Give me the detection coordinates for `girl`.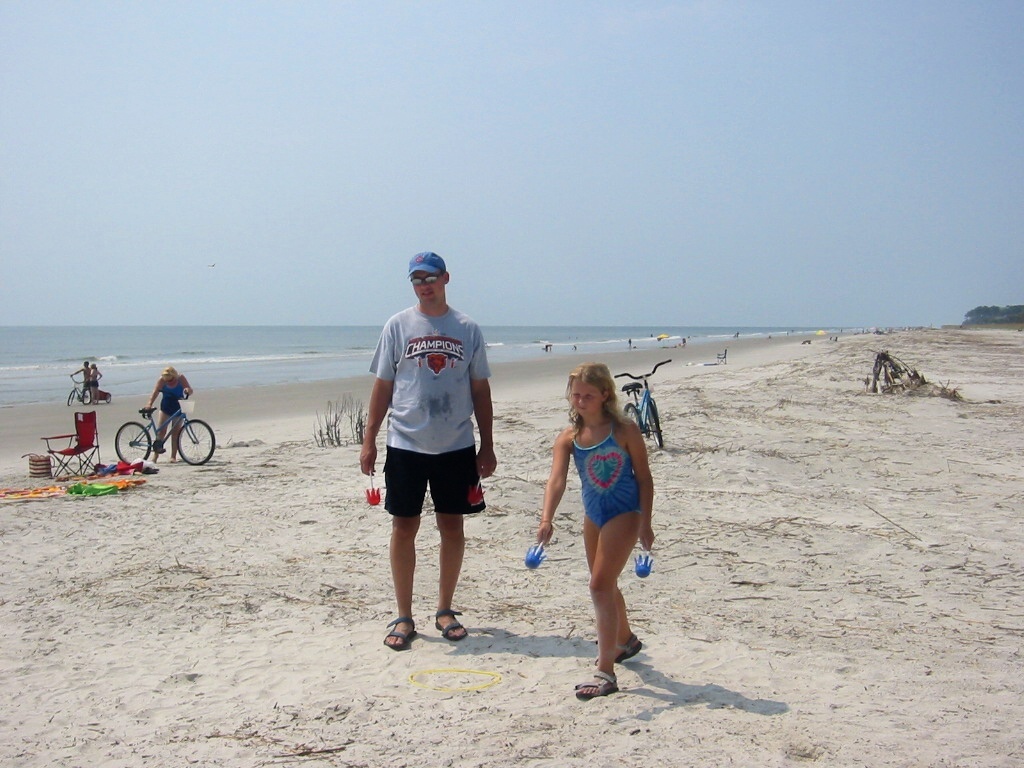
(528,353,668,696).
